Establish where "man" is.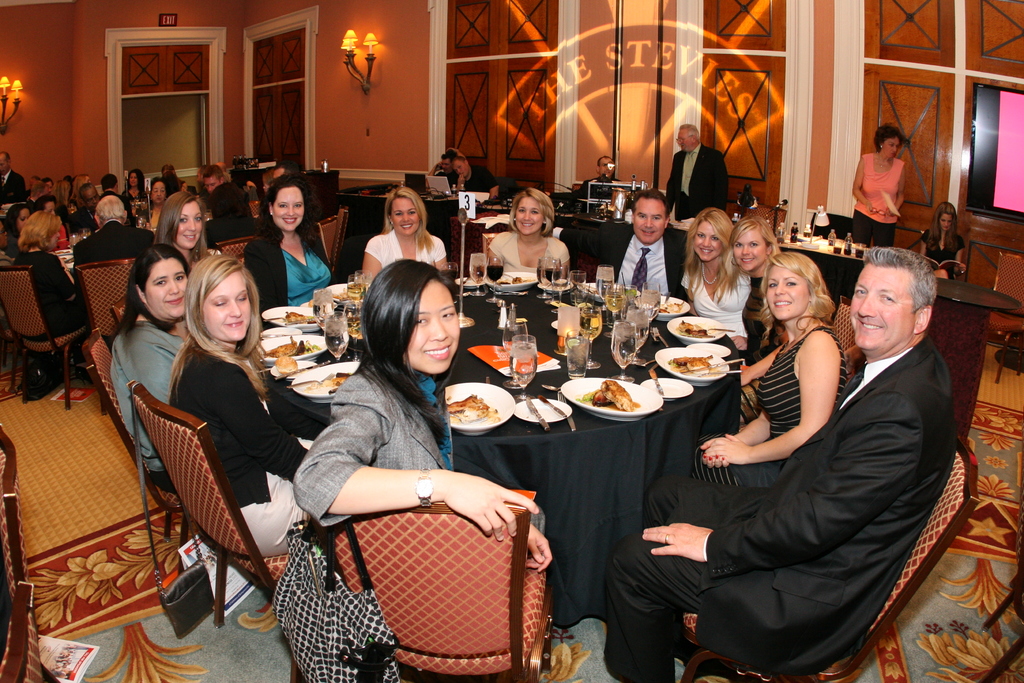
Established at select_region(661, 118, 732, 224).
